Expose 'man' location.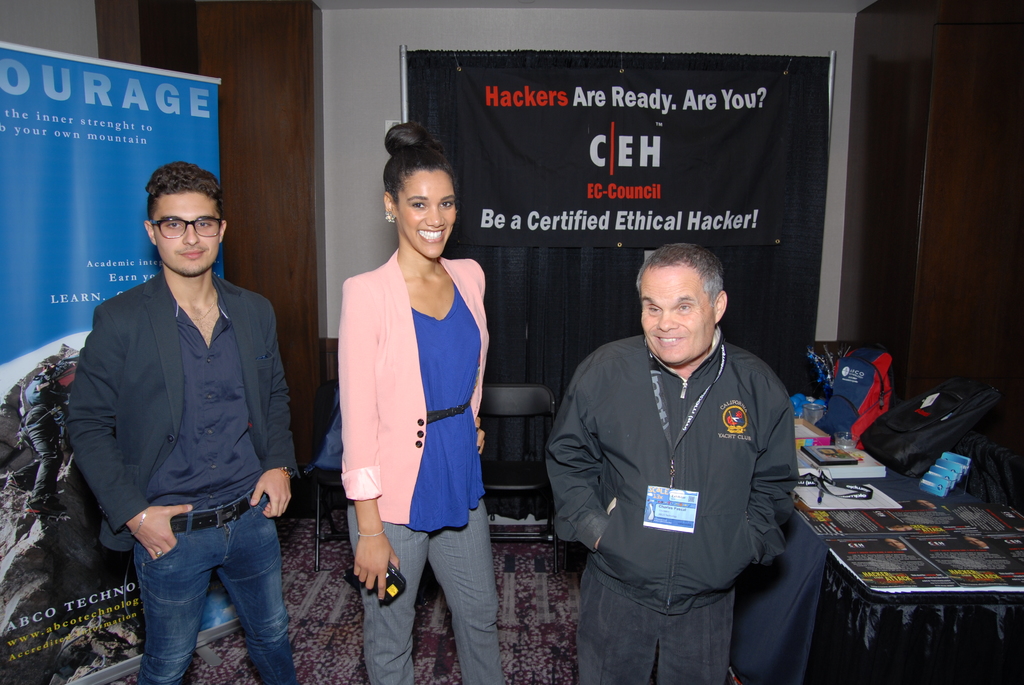
Exposed at {"x1": 18, "y1": 353, "x2": 79, "y2": 516}.
